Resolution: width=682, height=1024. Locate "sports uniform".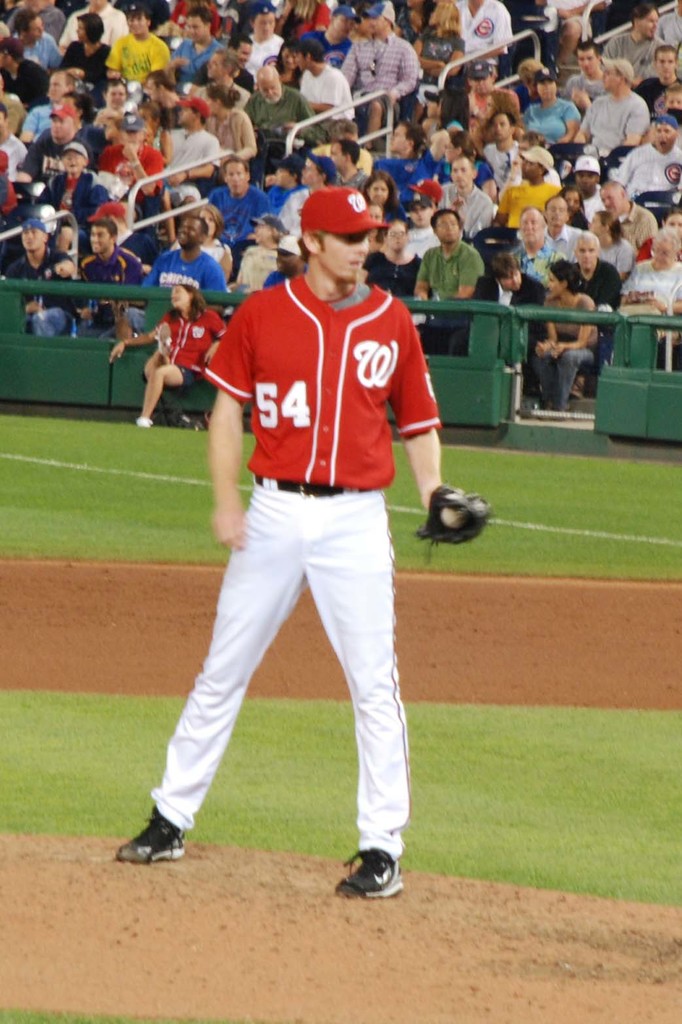
x1=582 y1=88 x2=652 y2=147.
